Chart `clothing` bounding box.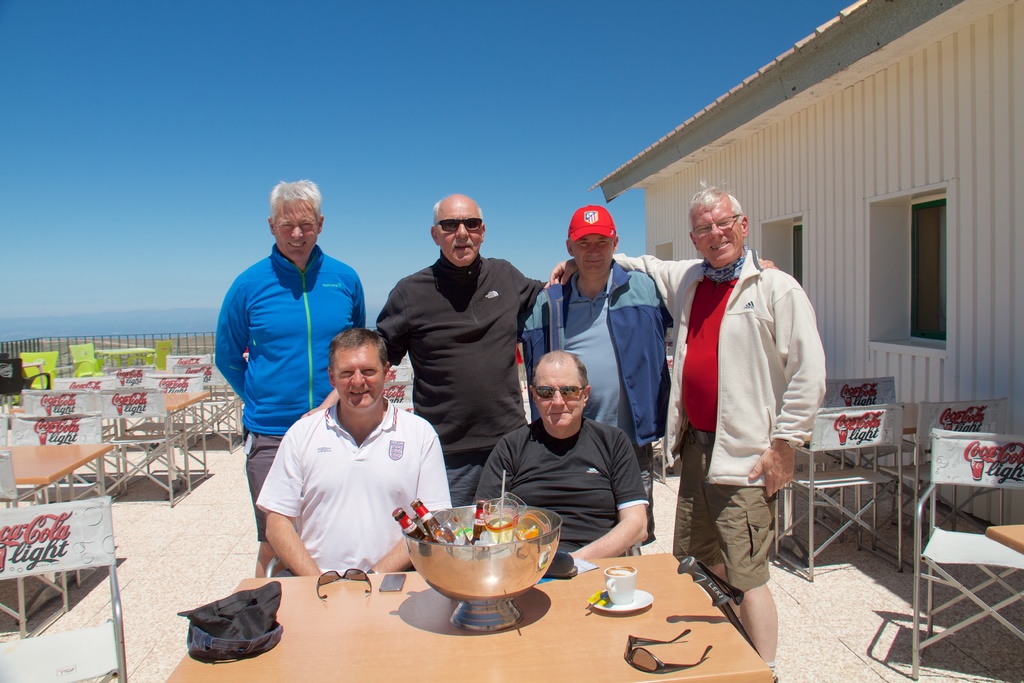
Charted: locate(662, 252, 828, 595).
